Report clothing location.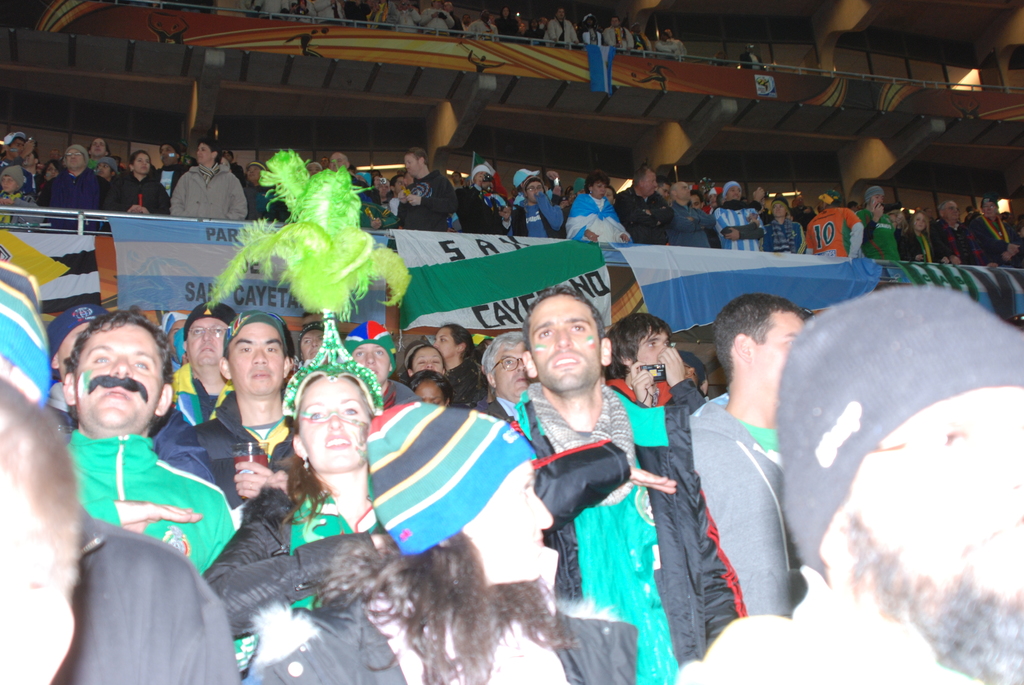
Report: (left=471, top=392, right=527, bottom=429).
